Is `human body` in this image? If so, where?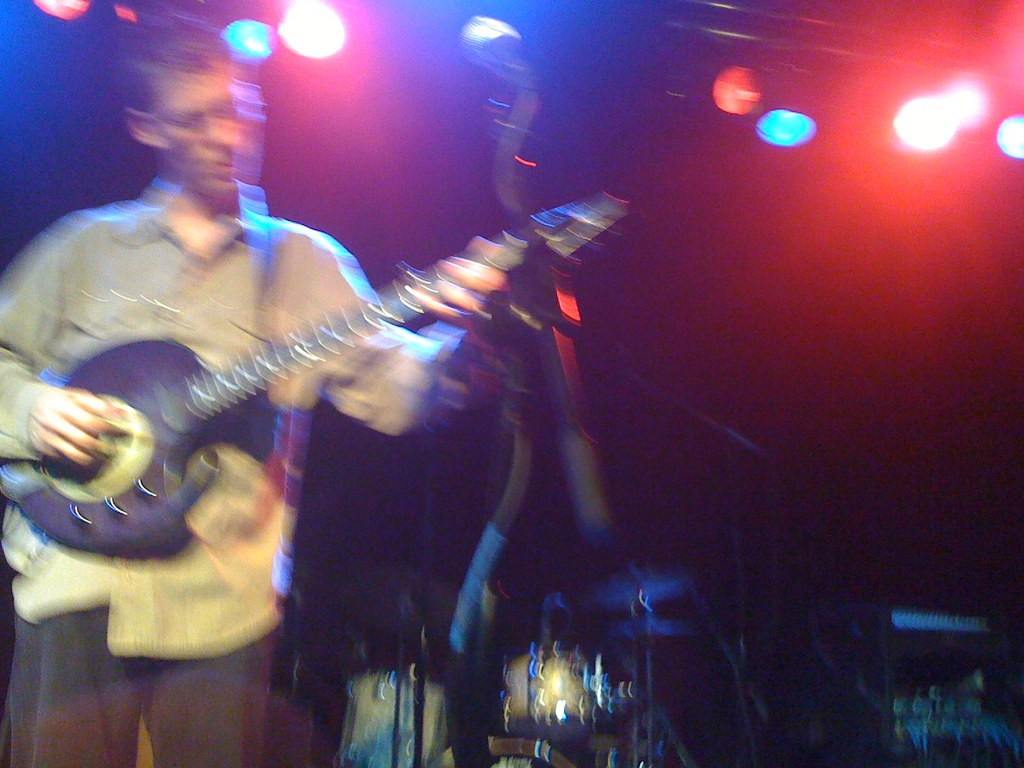
Yes, at crop(18, 59, 453, 735).
